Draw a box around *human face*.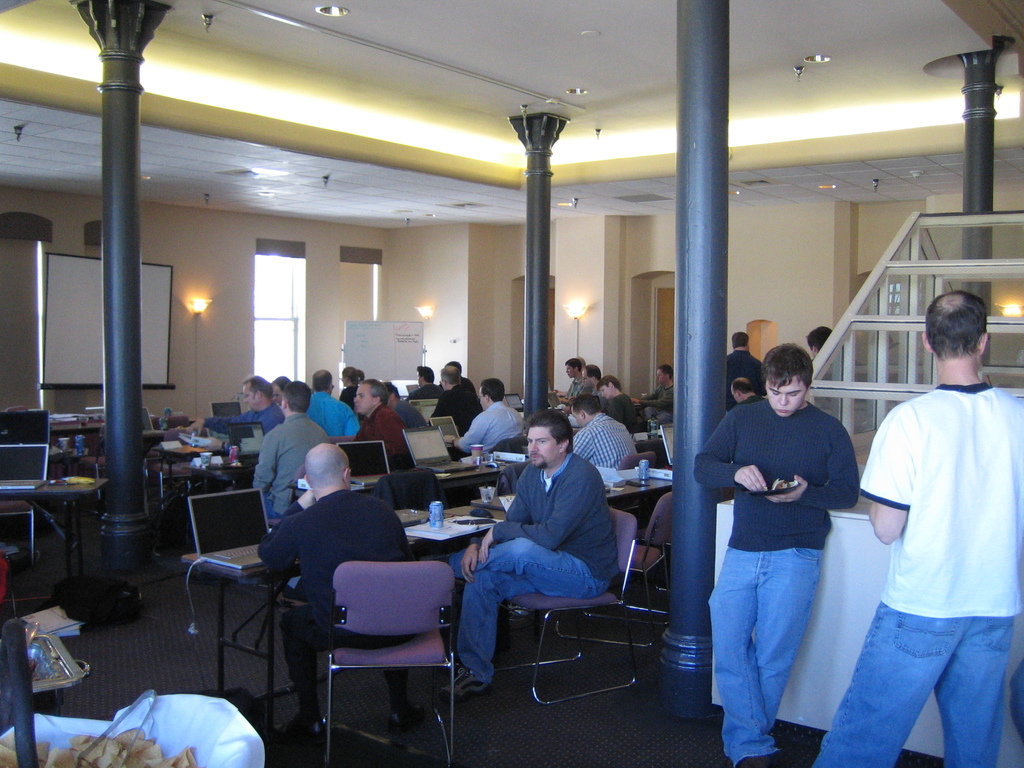
(left=570, top=406, right=582, bottom=428).
